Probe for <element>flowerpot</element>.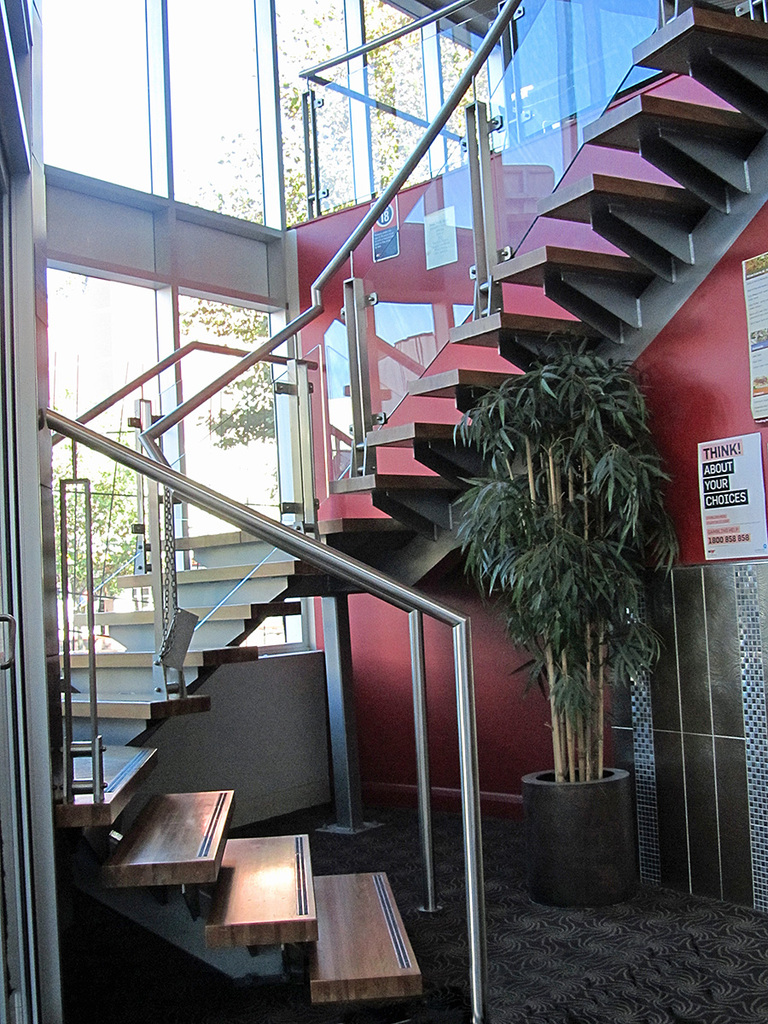
Probe result: box=[527, 744, 652, 922].
